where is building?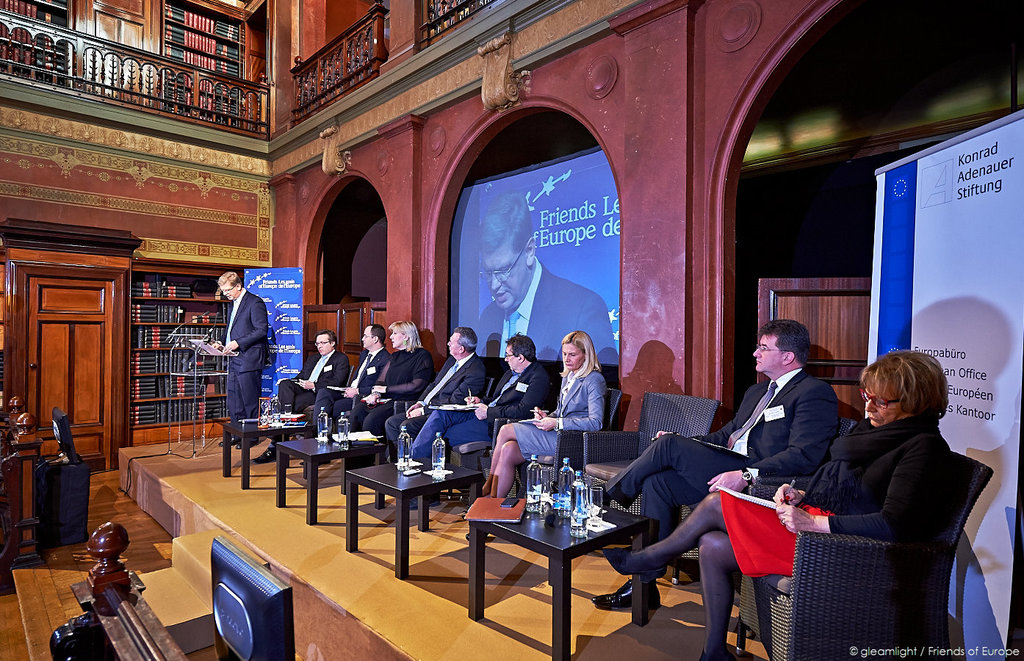
(left=0, top=0, right=1023, bottom=660).
